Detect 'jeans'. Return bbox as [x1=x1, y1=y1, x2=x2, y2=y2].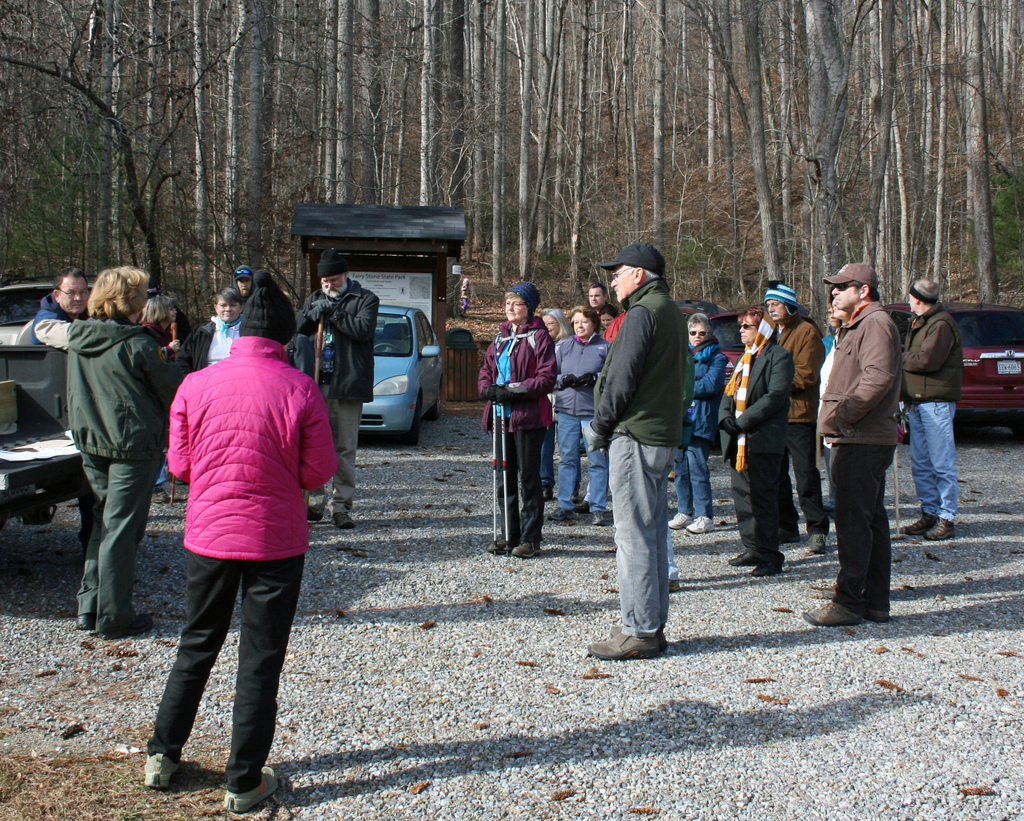
[x1=675, y1=444, x2=715, y2=517].
